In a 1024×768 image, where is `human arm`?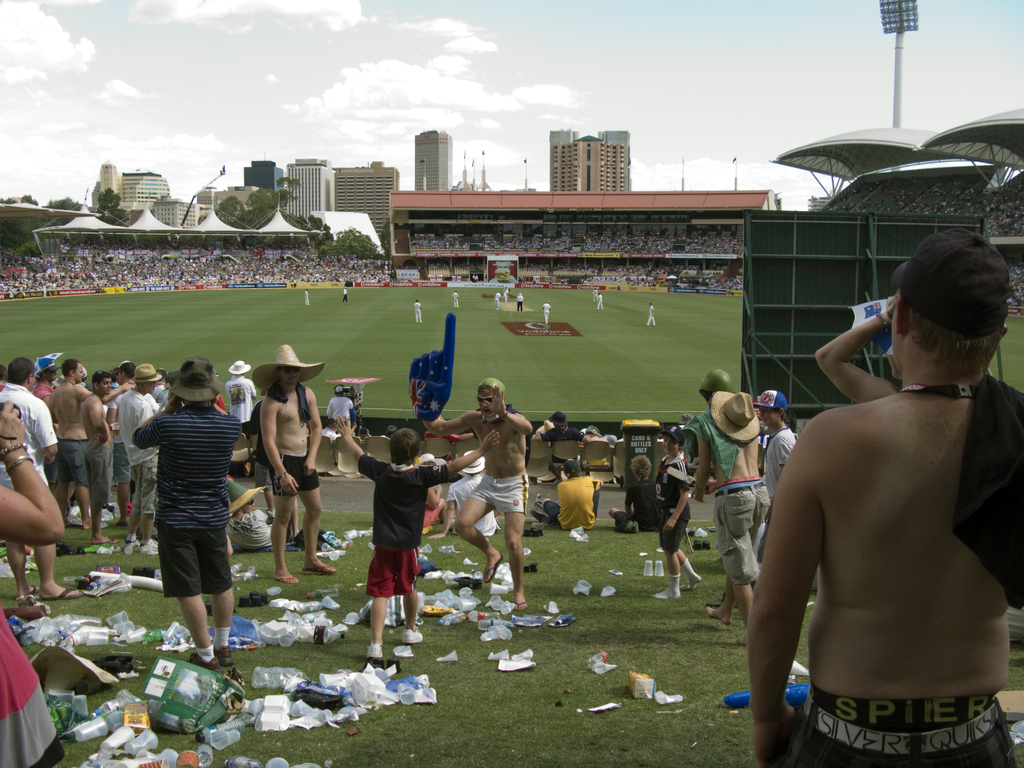
[485, 381, 535, 436].
